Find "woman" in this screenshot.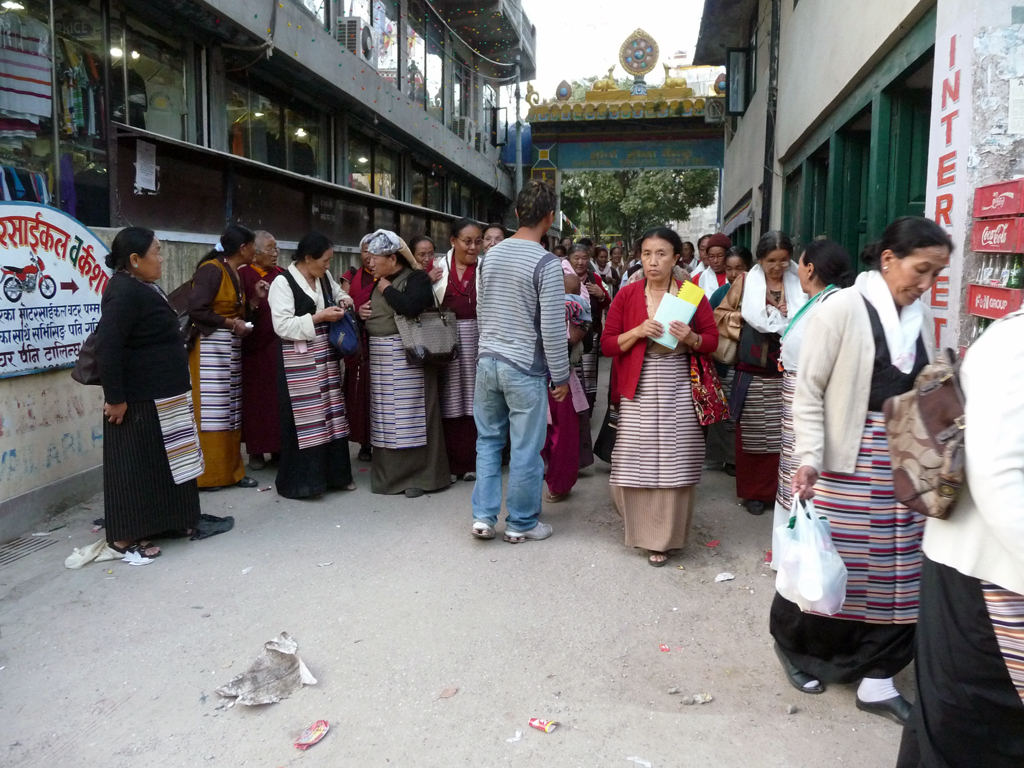
The bounding box for "woman" is detection(409, 238, 435, 270).
